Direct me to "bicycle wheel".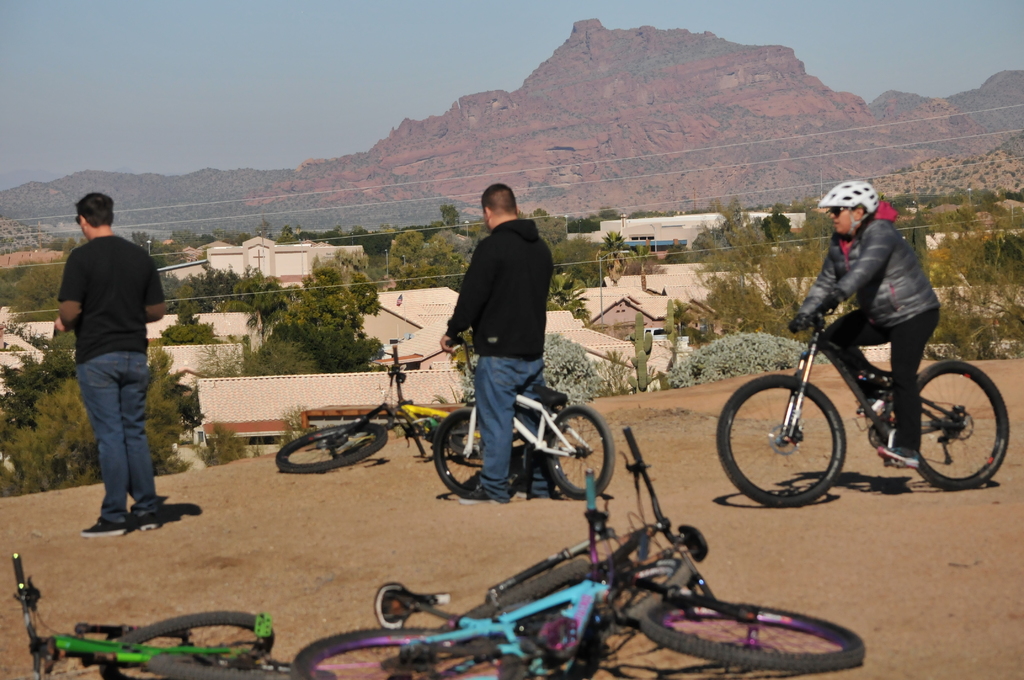
Direction: <box>543,403,613,500</box>.
